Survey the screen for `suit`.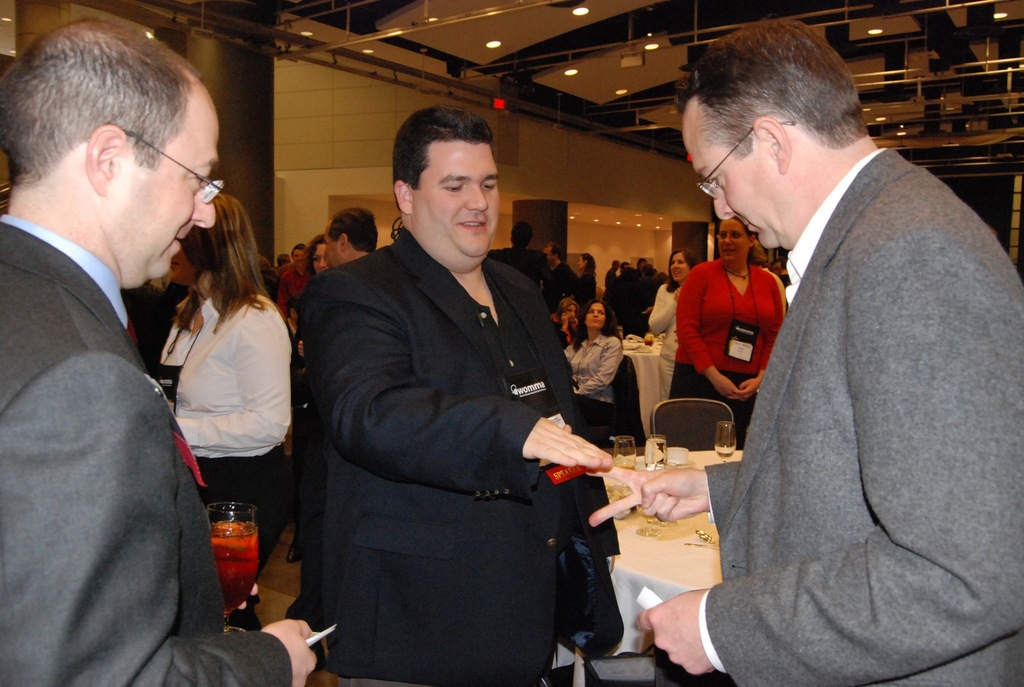
Survey found: [544, 262, 587, 317].
